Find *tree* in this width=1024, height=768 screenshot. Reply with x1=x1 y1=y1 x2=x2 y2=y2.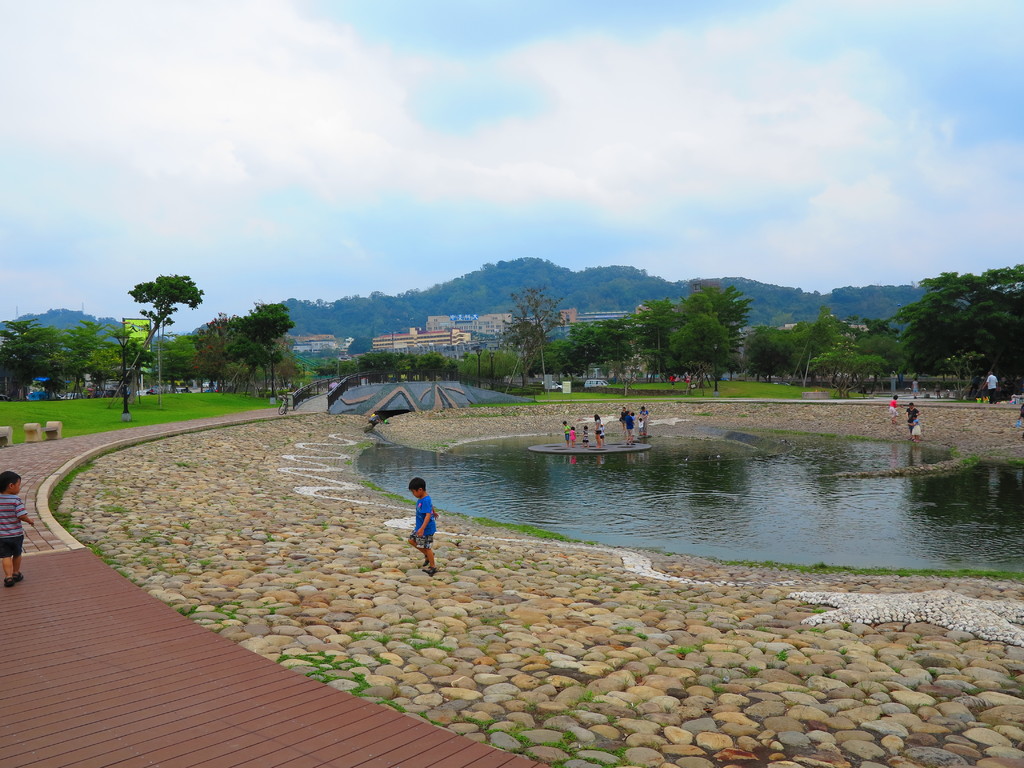
x1=228 y1=303 x2=285 y2=394.
